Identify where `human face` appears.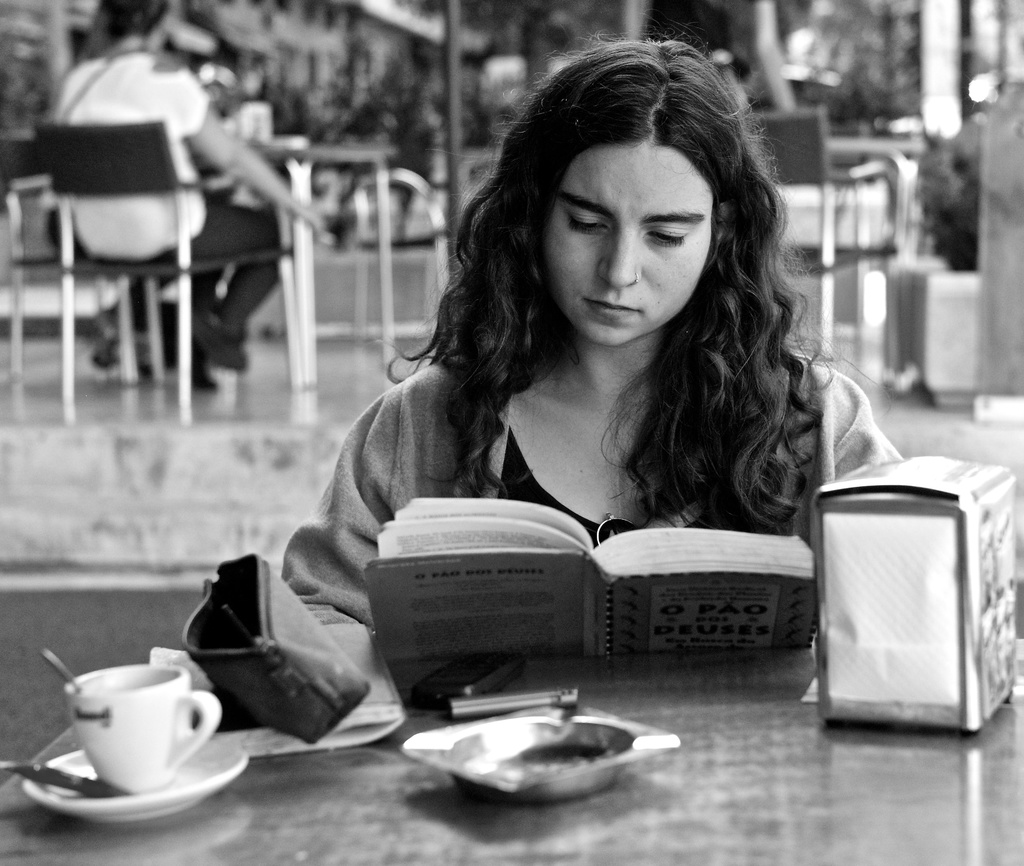
Appears at Rect(541, 141, 712, 348).
